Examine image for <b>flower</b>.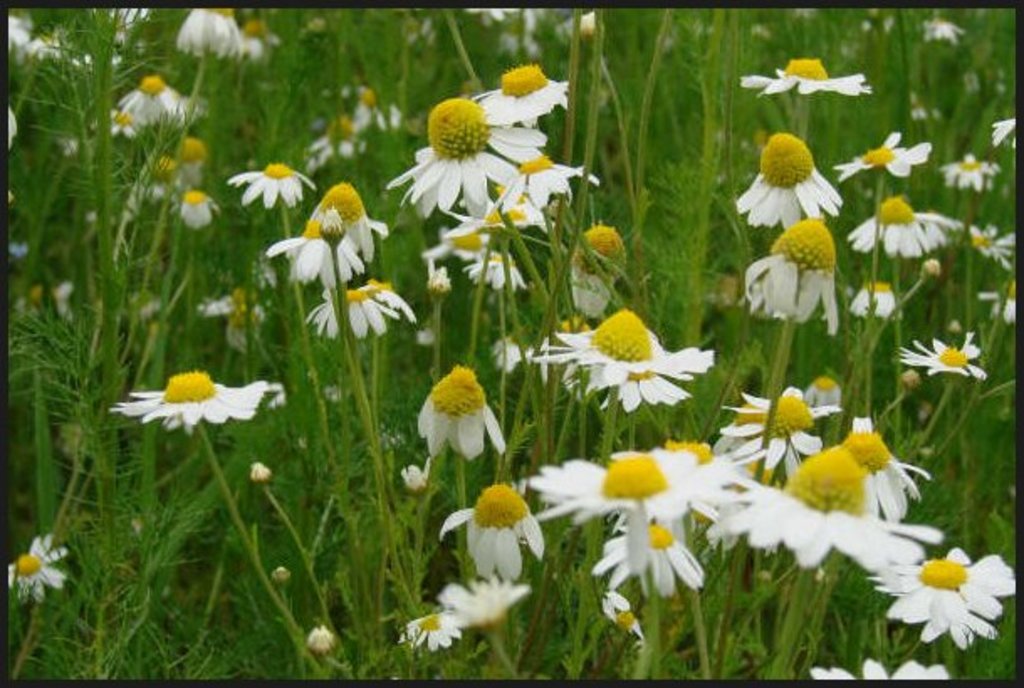
Examination result: <box>149,133,208,191</box>.
